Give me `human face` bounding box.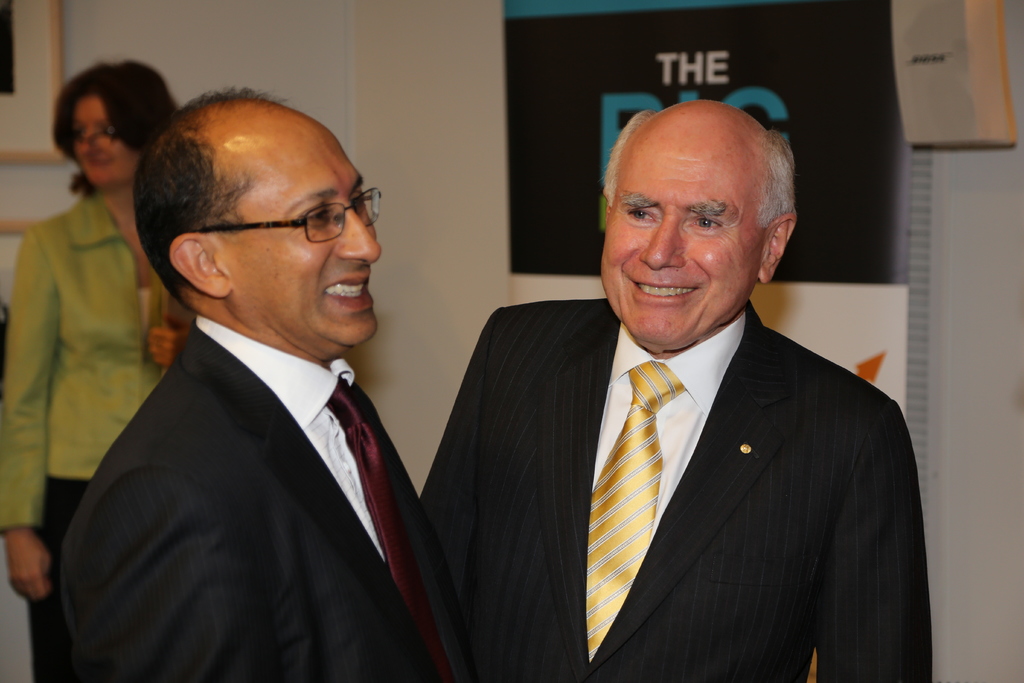
bbox=[599, 121, 776, 340].
